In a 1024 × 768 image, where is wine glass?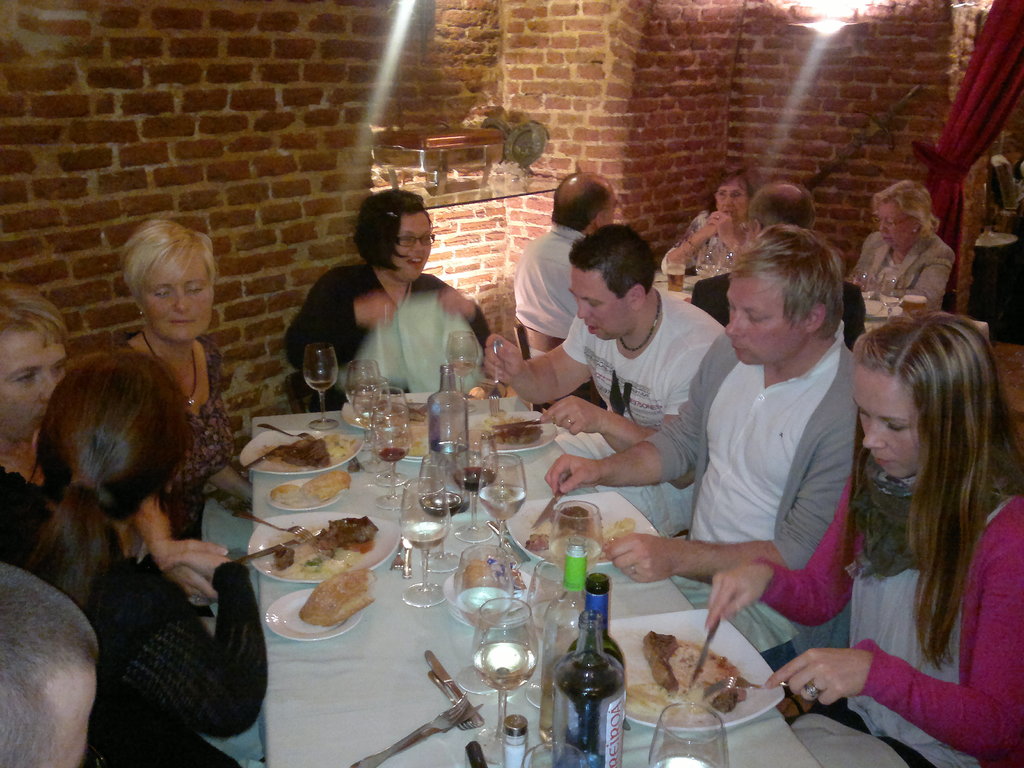
left=301, top=340, right=335, bottom=430.
